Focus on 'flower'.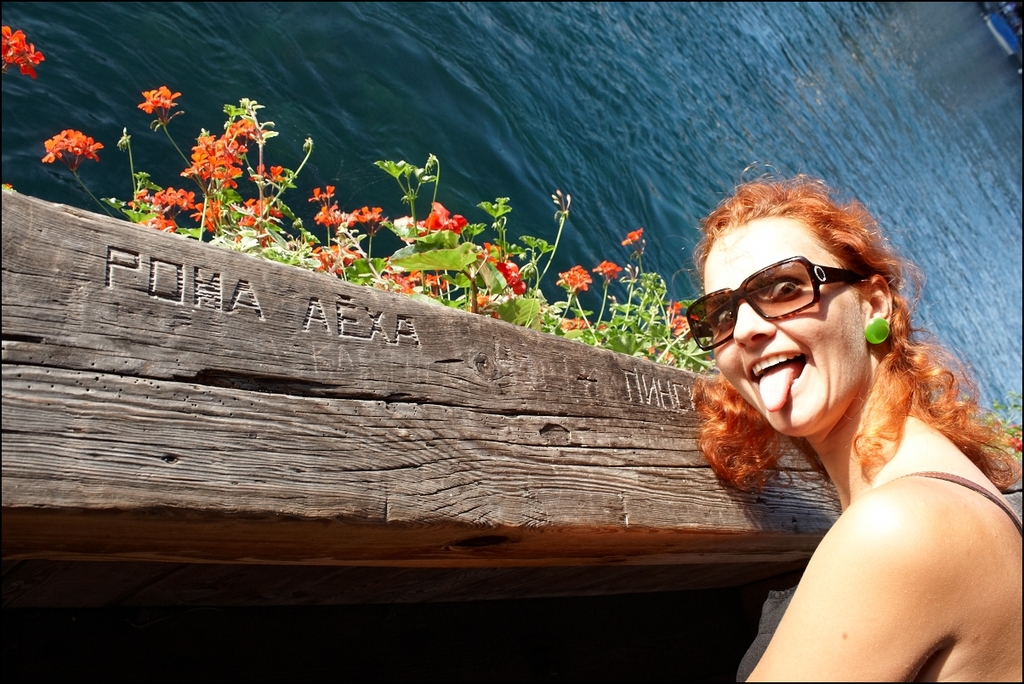
Focused at pyautogui.locateOnScreen(469, 291, 503, 320).
